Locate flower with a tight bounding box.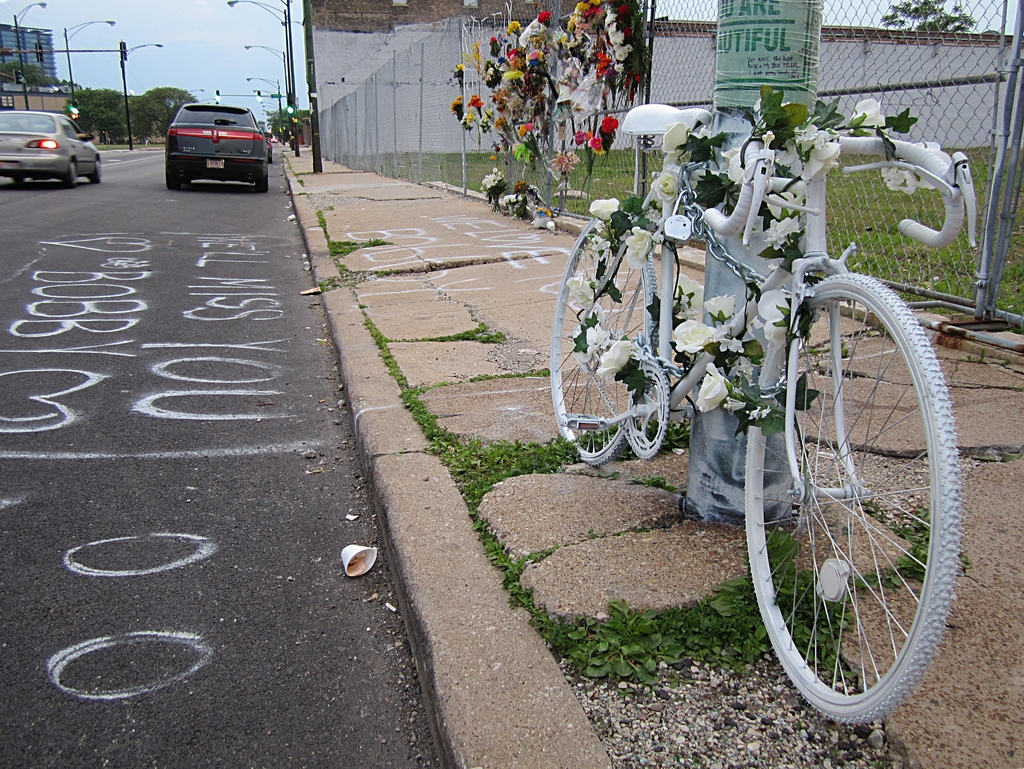
753, 288, 819, 346.
